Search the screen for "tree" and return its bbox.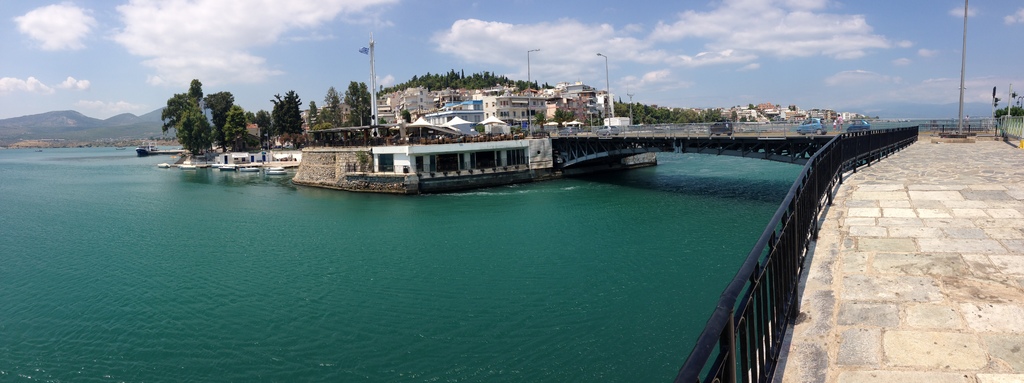
Found: bbox=(746, 98, 755, 112).
